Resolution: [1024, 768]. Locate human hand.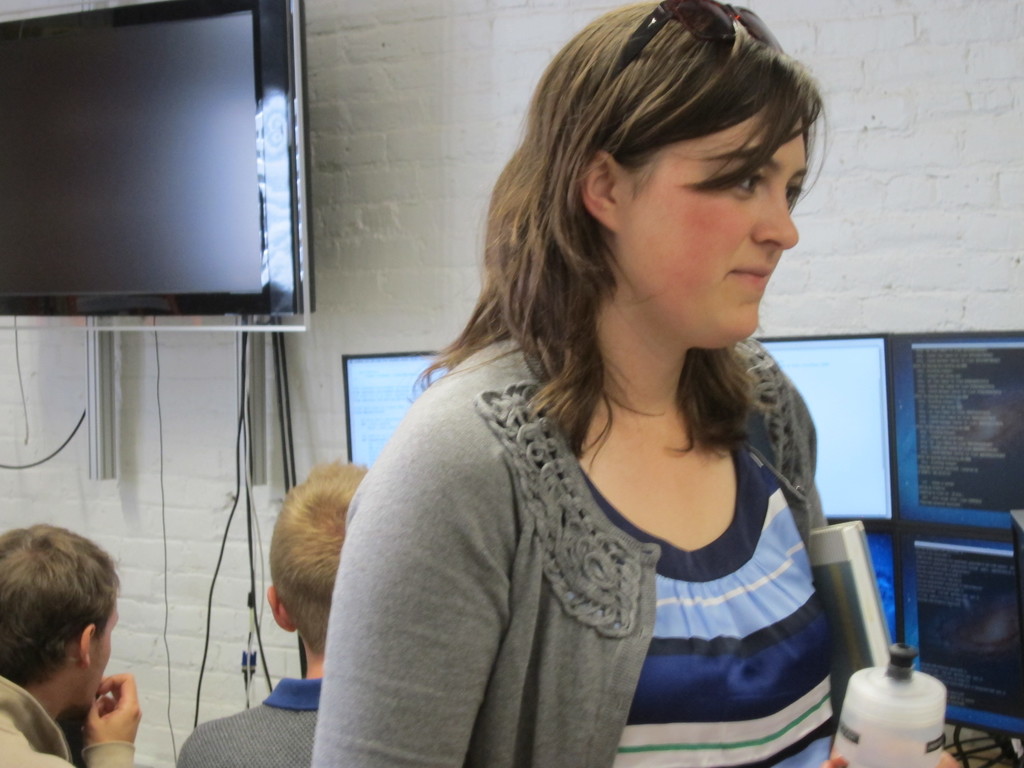
BBox(83, 669, 144, 741).
